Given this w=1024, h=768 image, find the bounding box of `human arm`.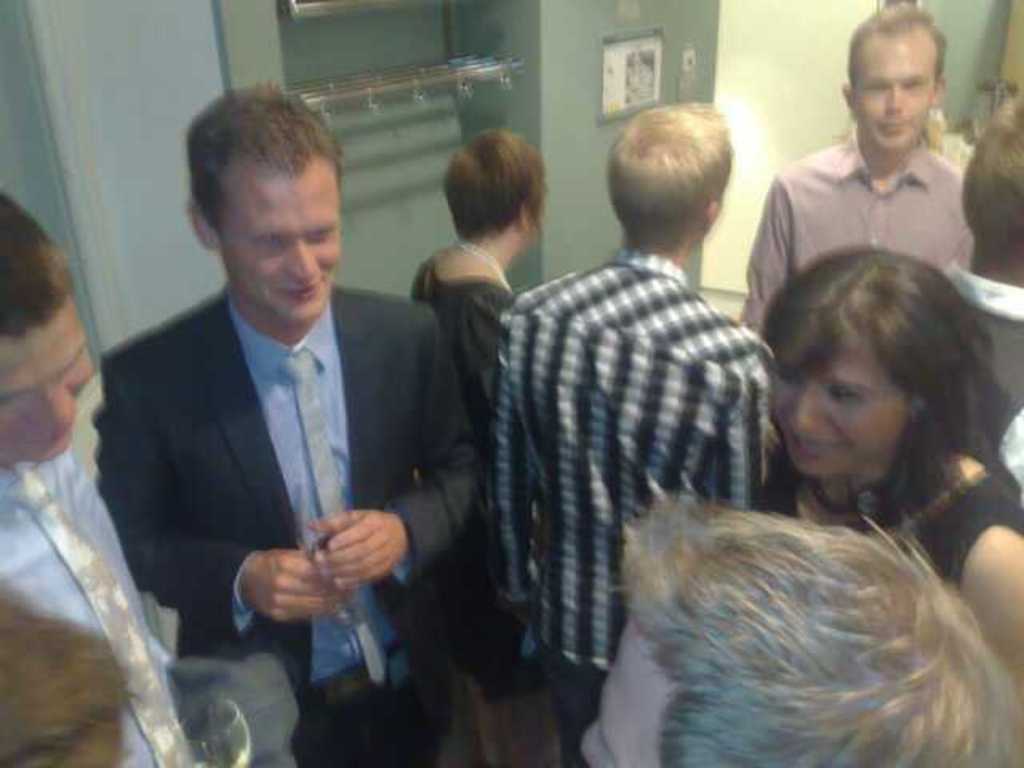
<box>482,307,538,634</box>.
